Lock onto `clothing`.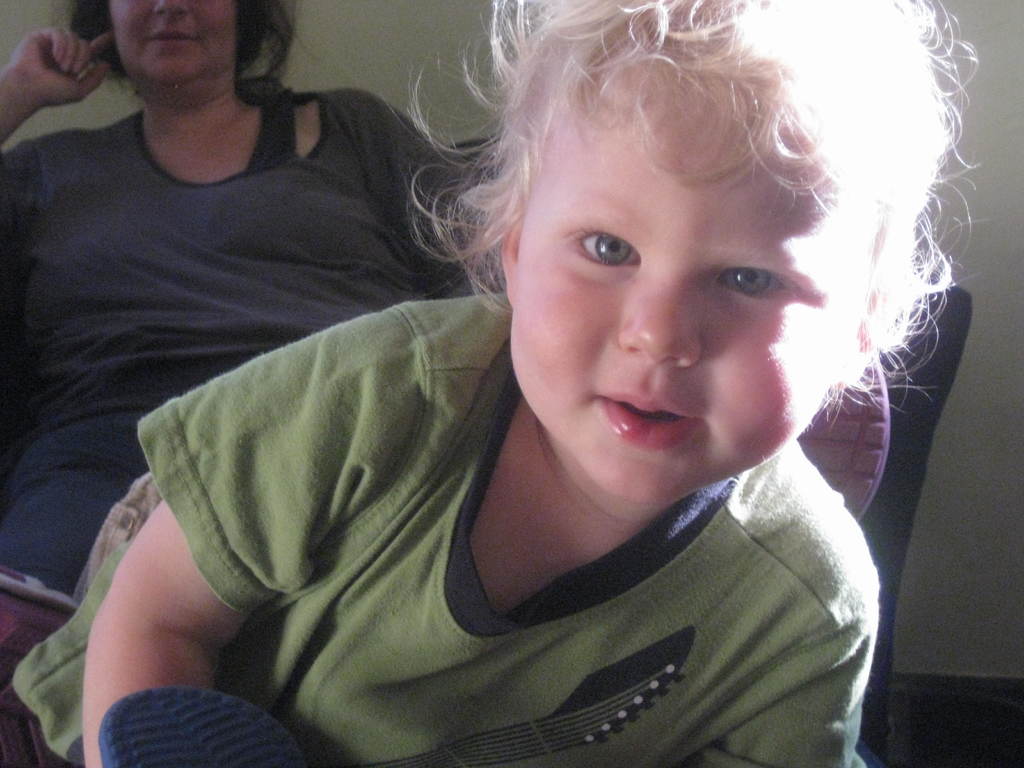
Locked: {"left": 0, "top": 292, "right": 883, "bottom": 767}.
